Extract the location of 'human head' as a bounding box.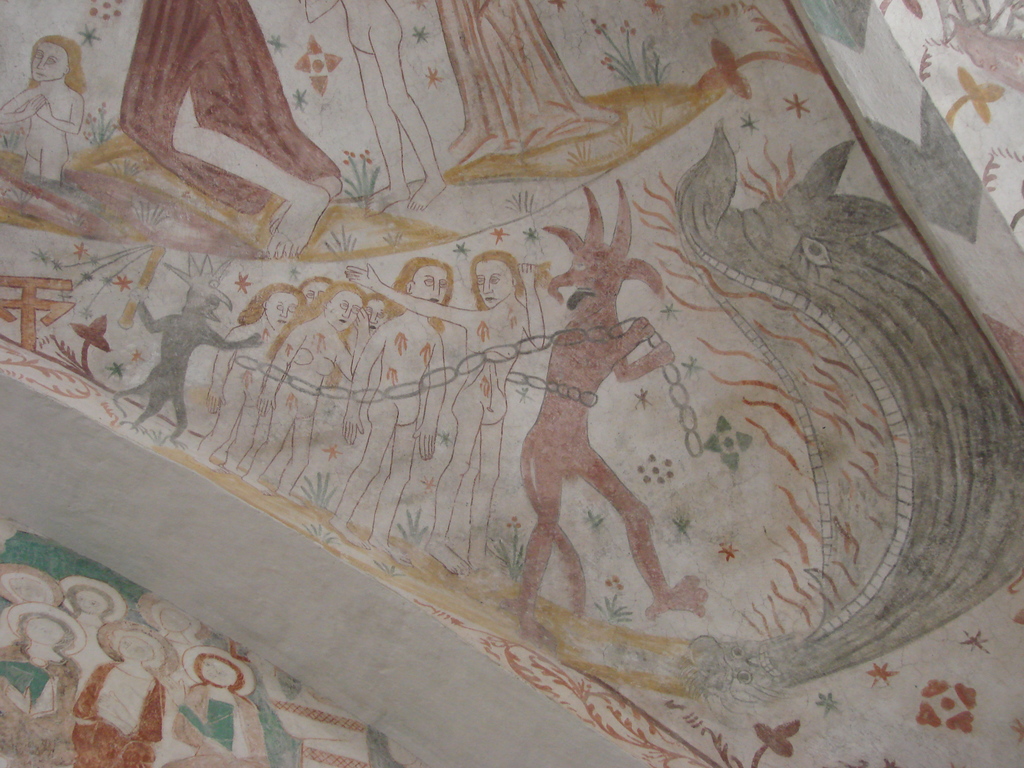
[116,637,155,662].
